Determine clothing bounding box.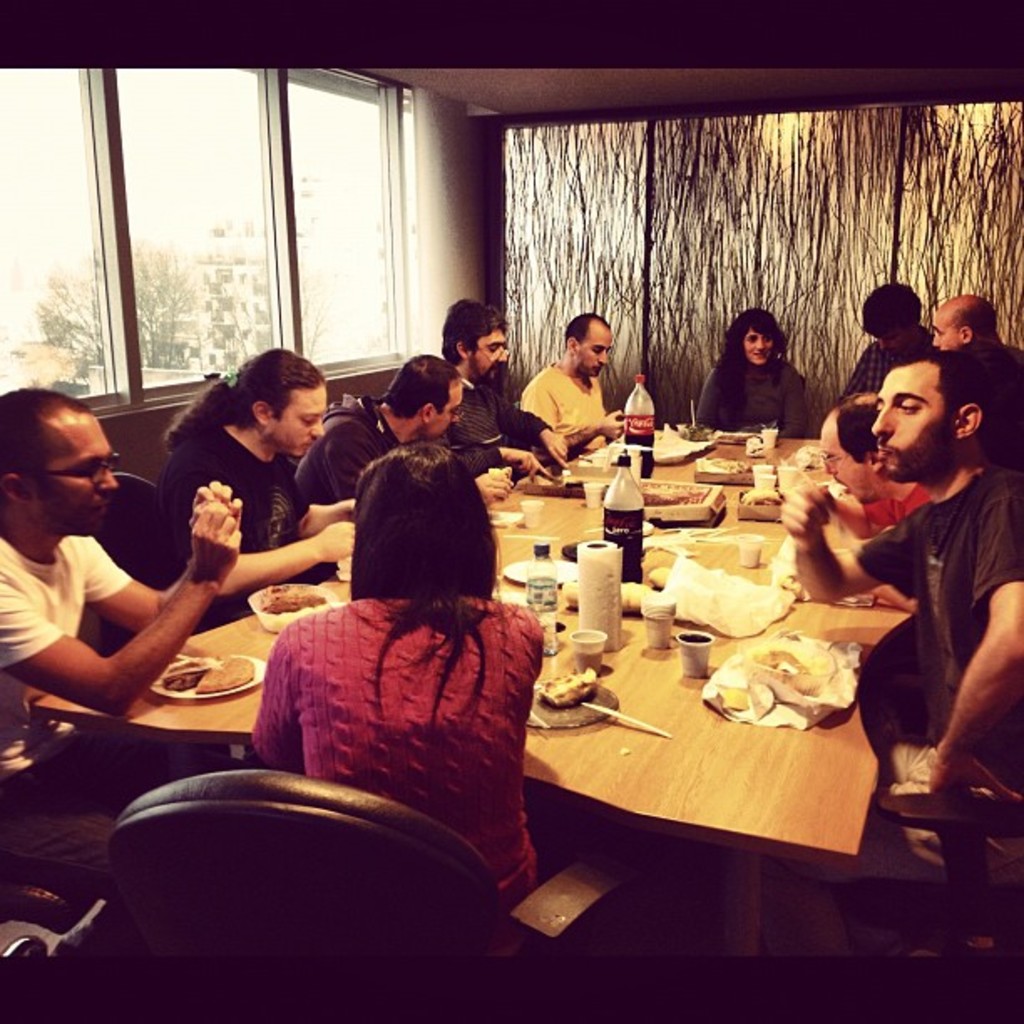
Determined: l=0, t=527, r=238, b=905.
